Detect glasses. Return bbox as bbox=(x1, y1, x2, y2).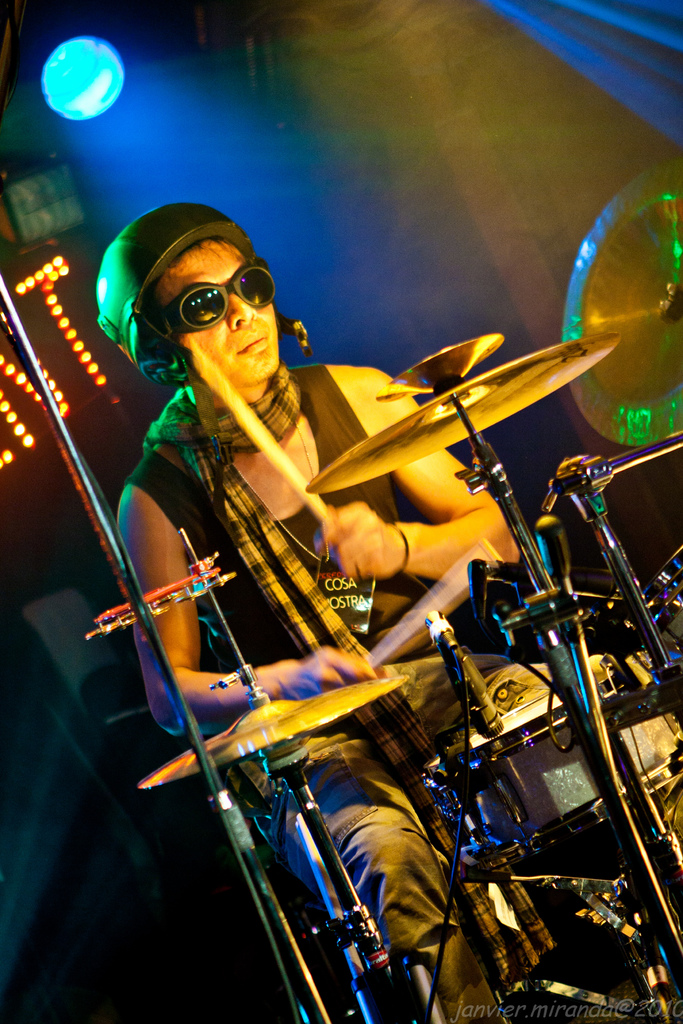
bbox=(123, 270, 264, 335).
